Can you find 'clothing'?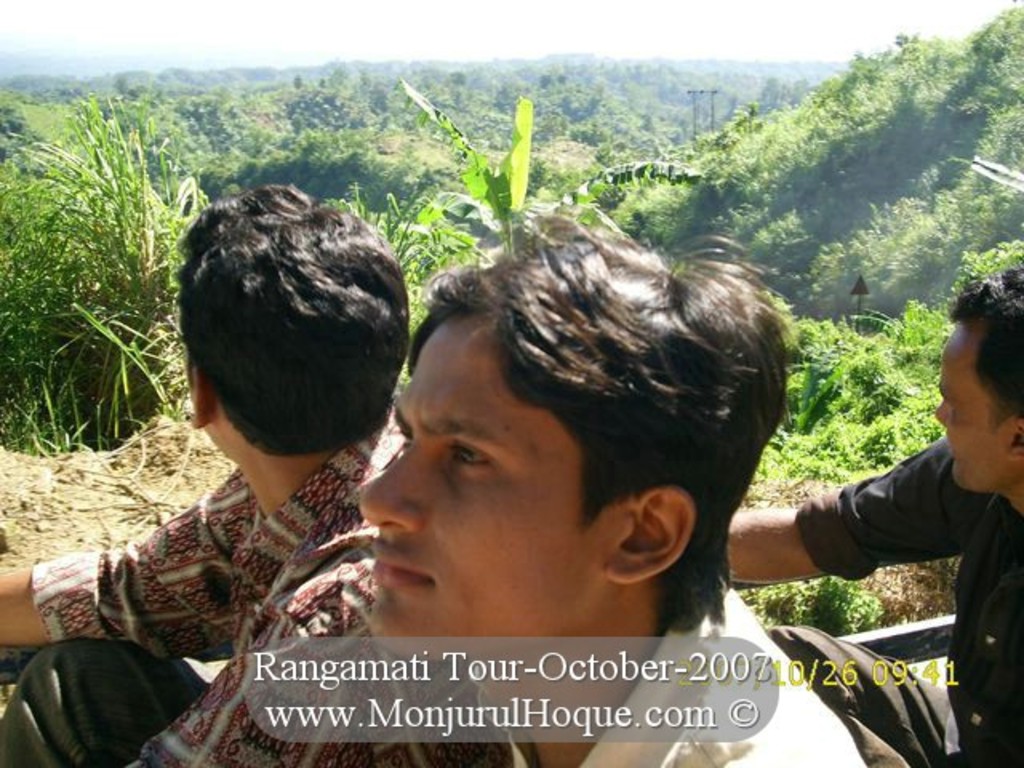
Yes, bounding box: {"left": 475, "top": 592, "right": 1023, "bottom": 767}.
